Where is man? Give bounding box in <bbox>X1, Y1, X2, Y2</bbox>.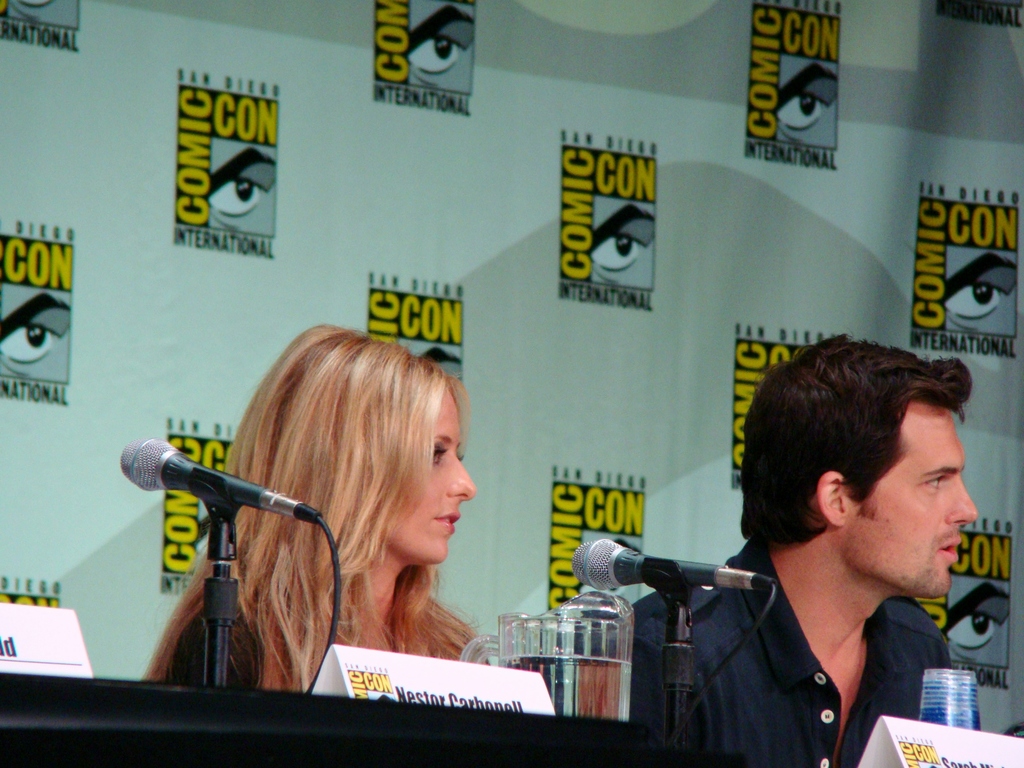
<bbox>637, 355, 1023, 767</bbox>.
